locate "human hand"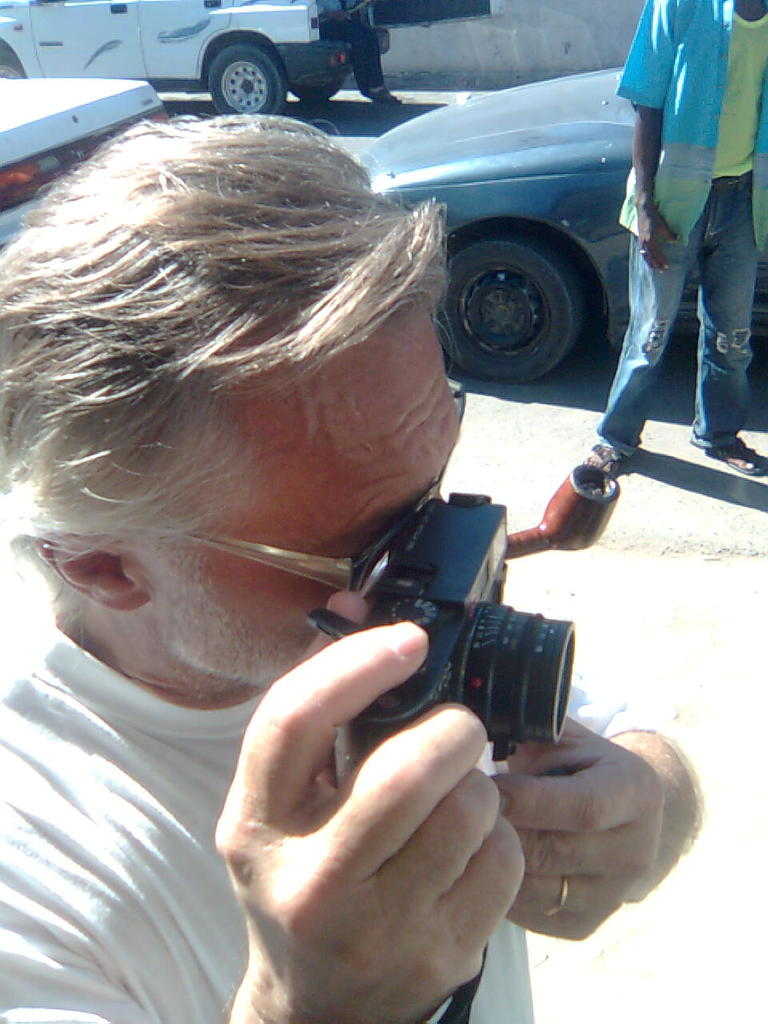
x1=634, y1=198, x2=684, y2=274
